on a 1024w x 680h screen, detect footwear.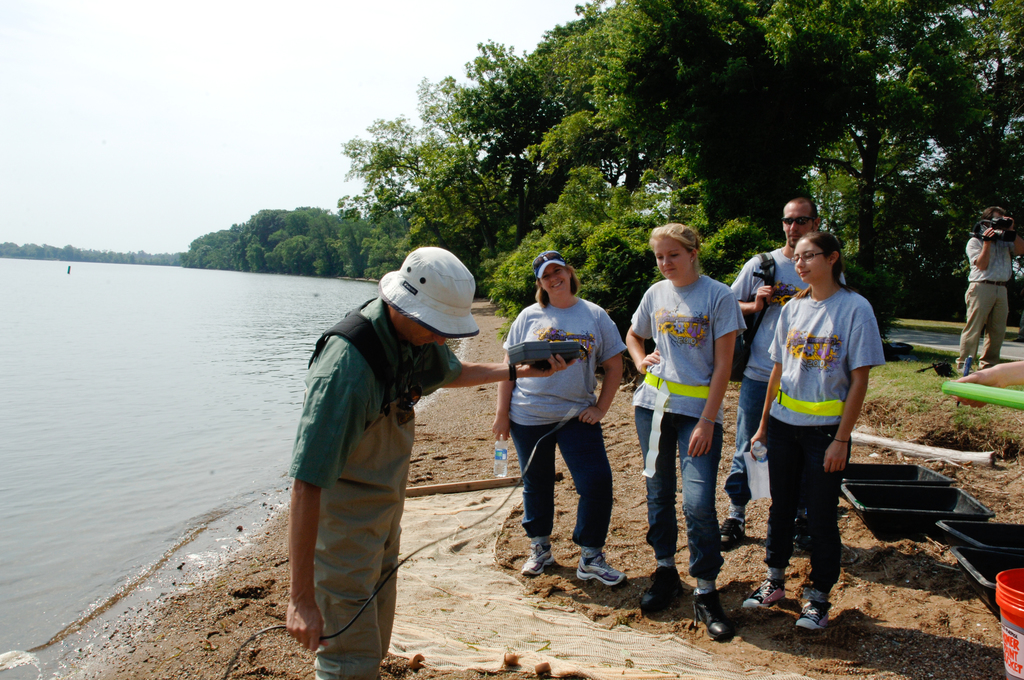
521 541 557 575.
